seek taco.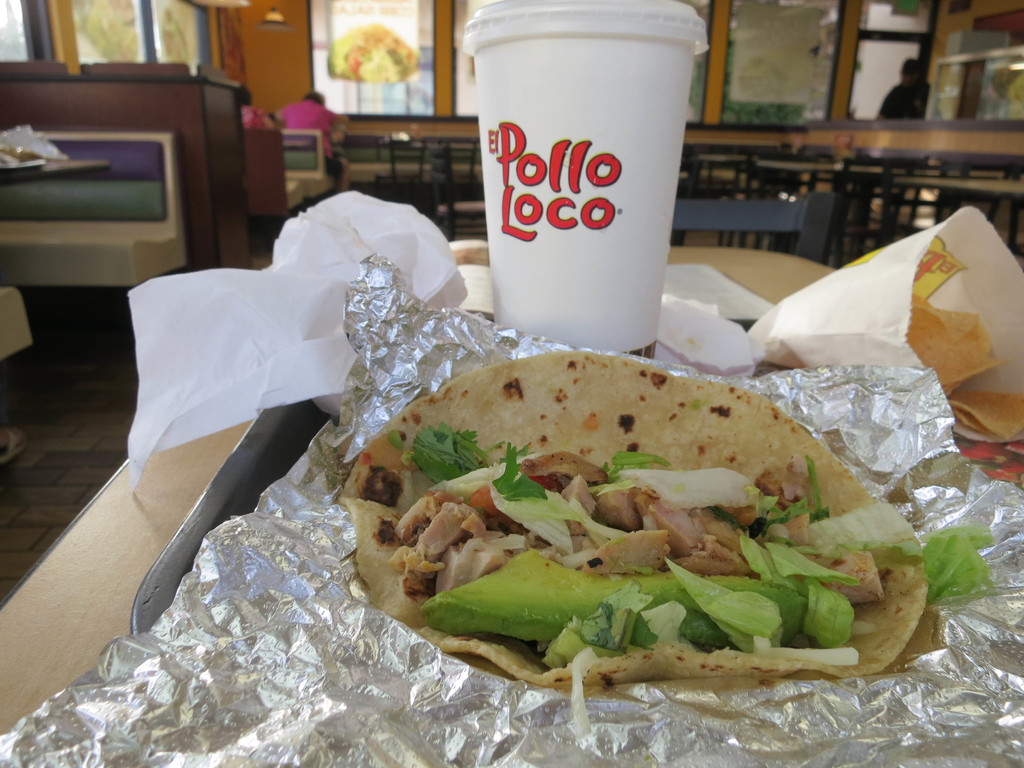
[326,329,906,701].
